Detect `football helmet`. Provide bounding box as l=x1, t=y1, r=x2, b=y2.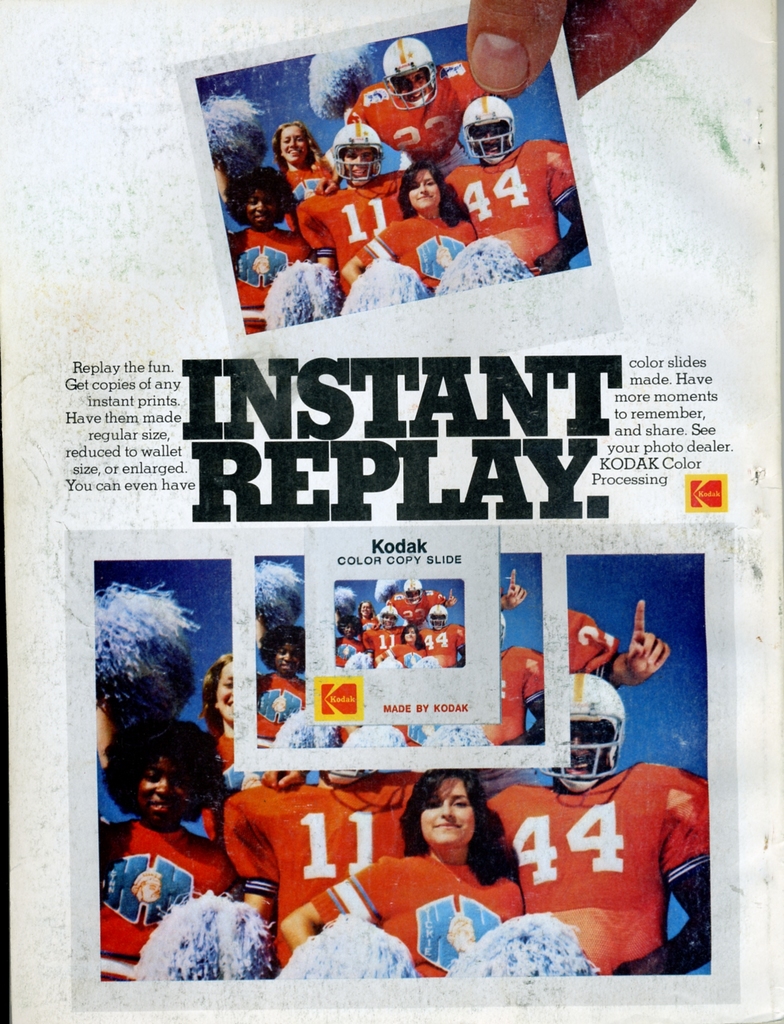
l=401, t=578, r=426, b=603.
